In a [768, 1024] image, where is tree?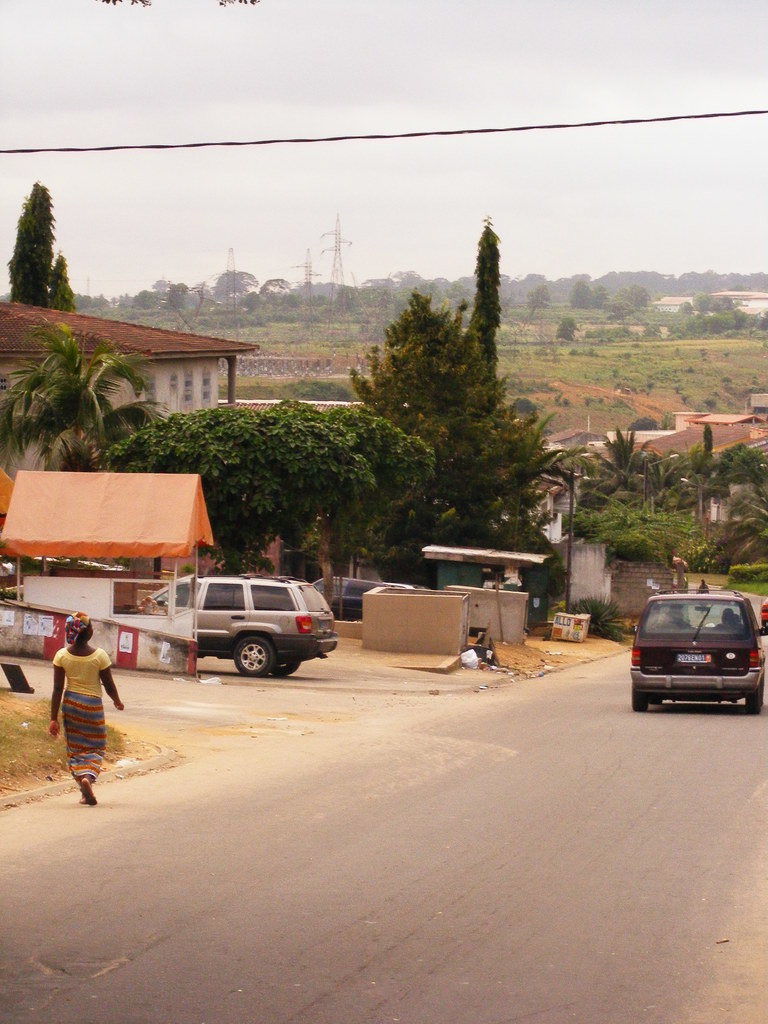
locate(285, 269, 335, 315).
